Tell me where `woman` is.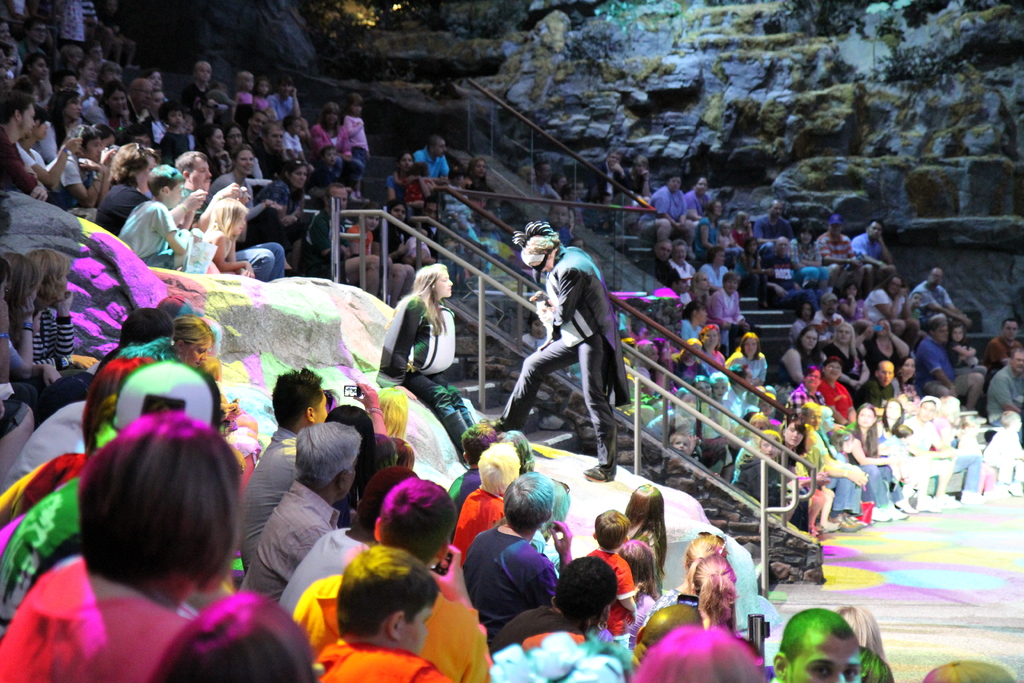
`woman` is at select_region(0, 400, 239, 682).
